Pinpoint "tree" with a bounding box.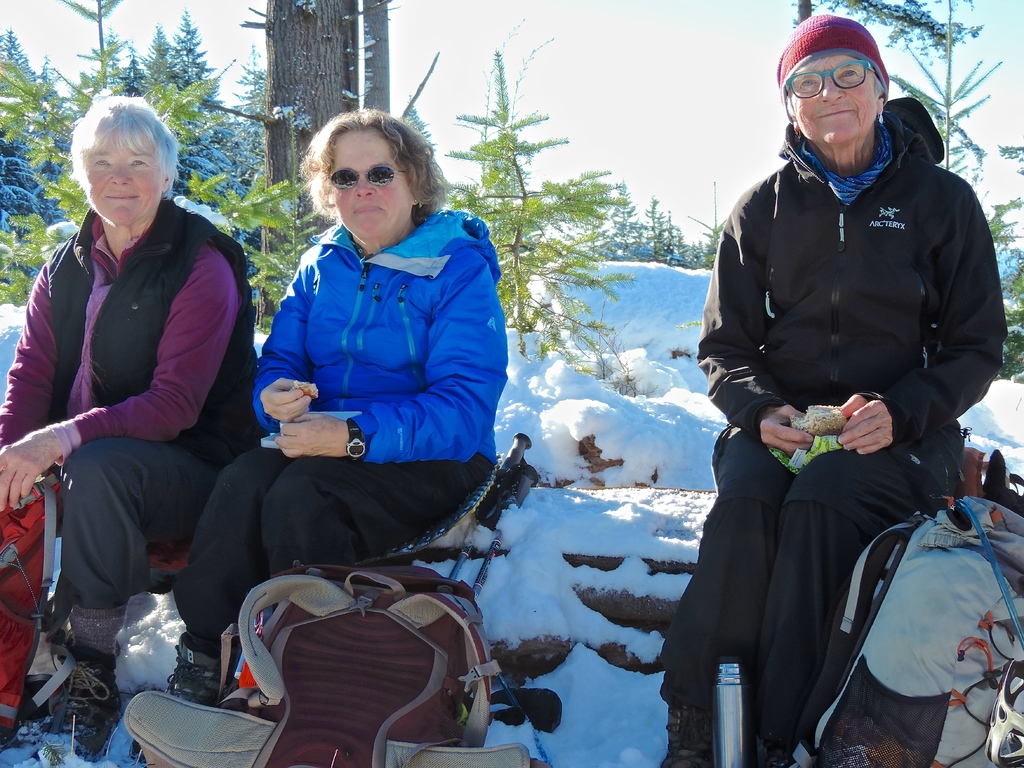
pyautogui.locateOnScreen(977, 147, 1023, 381).
